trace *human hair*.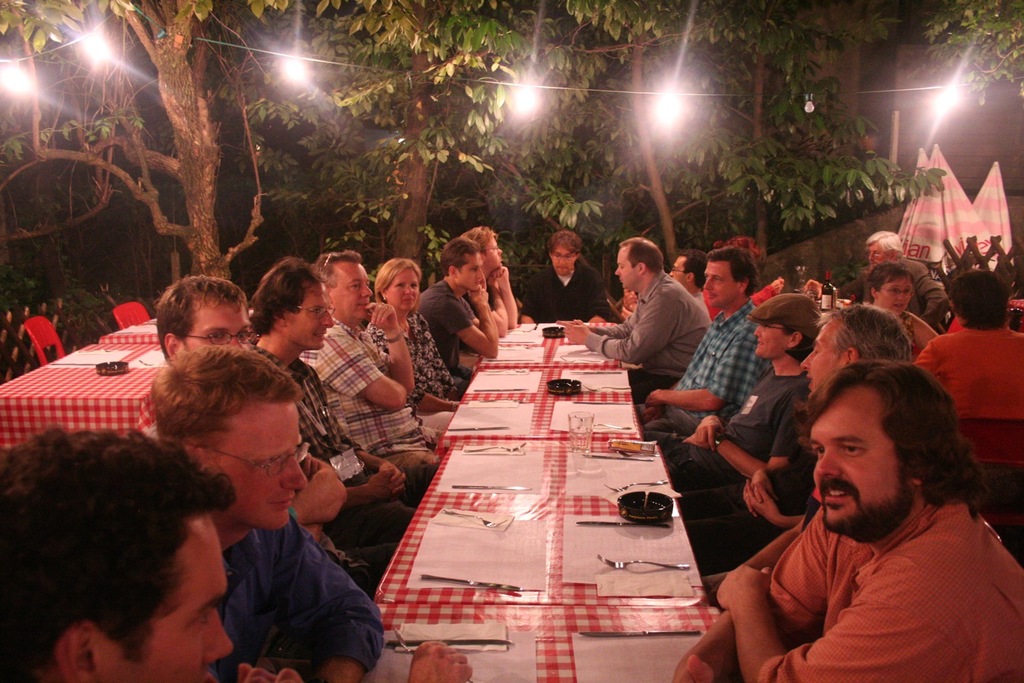
Traced to [617,234,663,272].
